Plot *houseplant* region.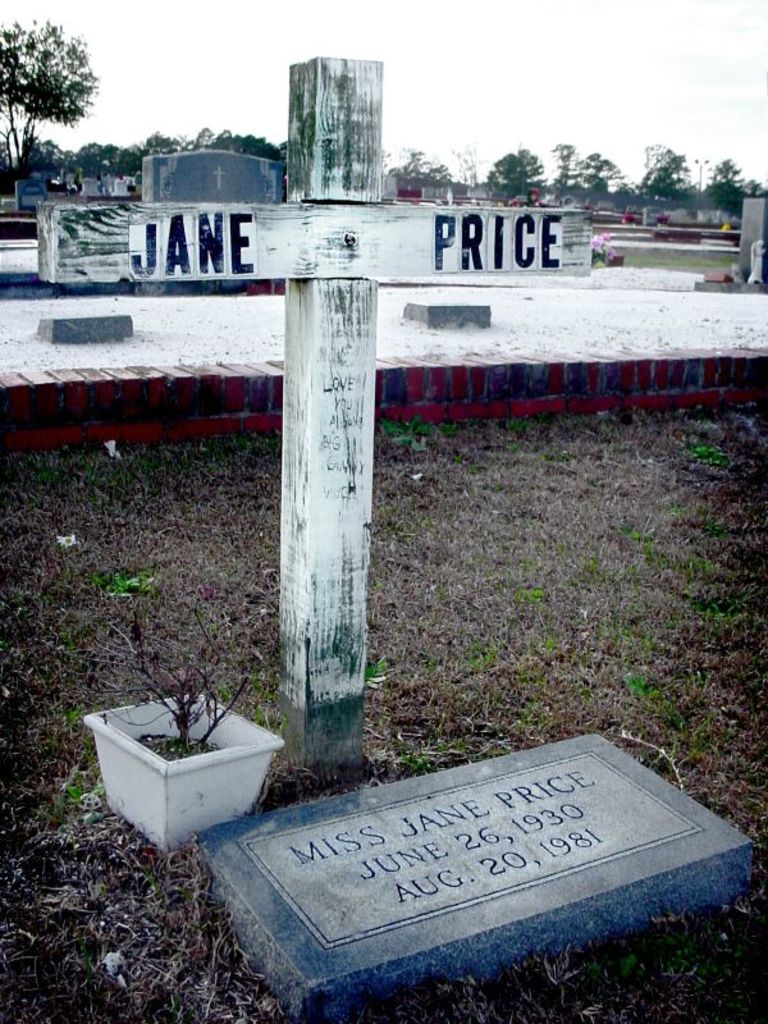
Plotted at [60, 599, 284, 859].
